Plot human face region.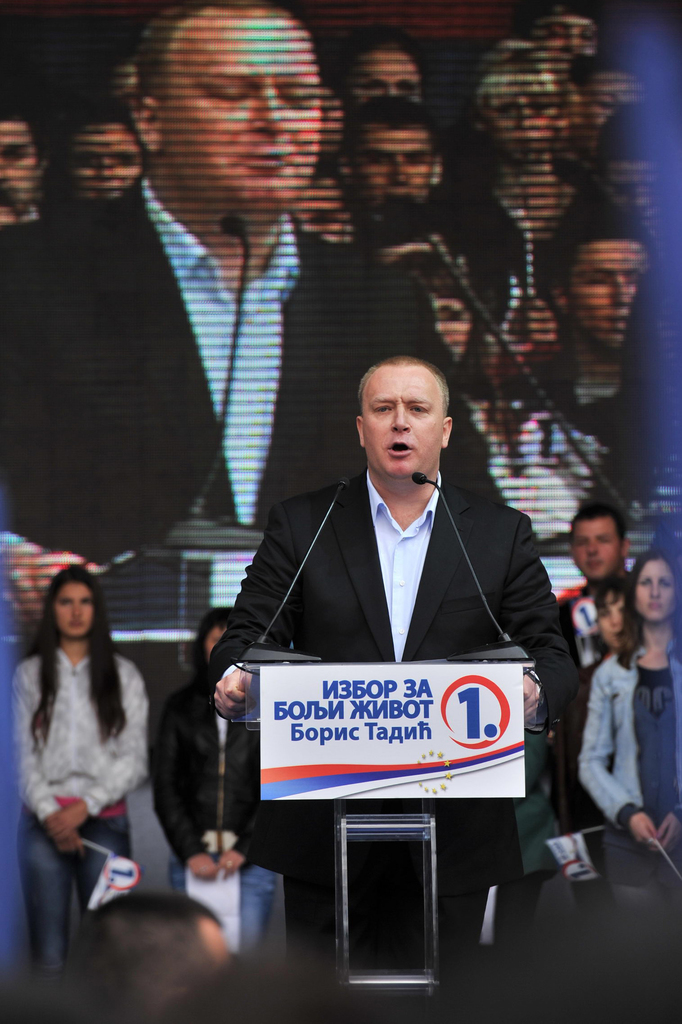
Plotted at rect(0, 121, 41, 211).
